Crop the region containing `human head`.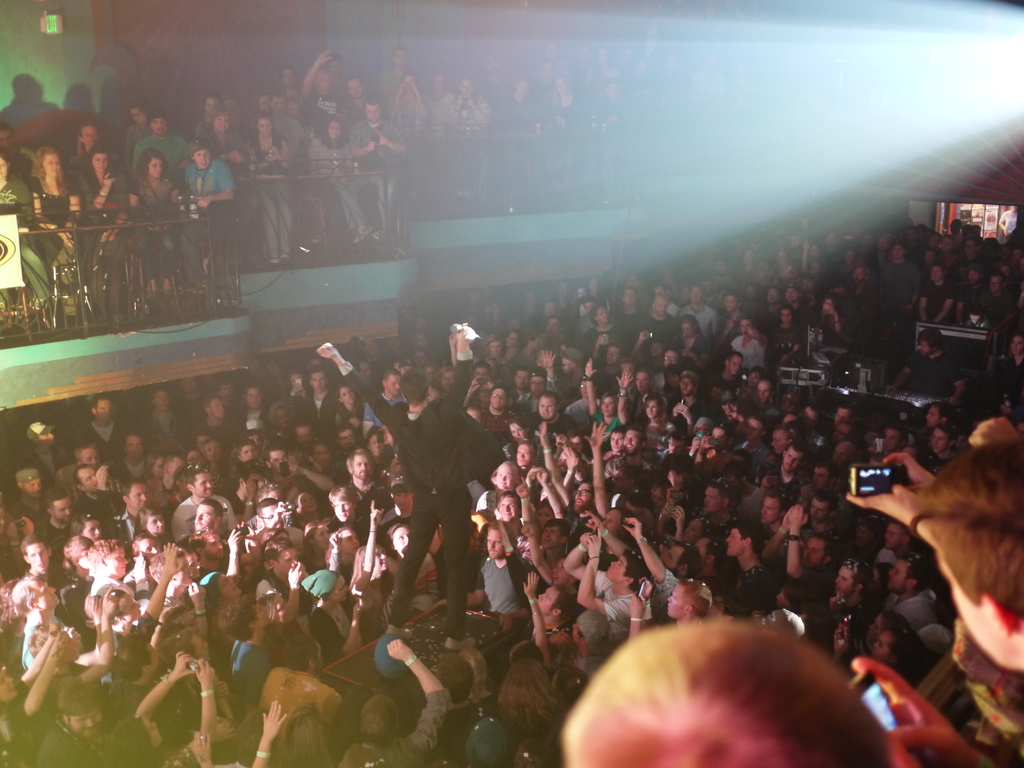
Crop region: box(36, 148, 61, 179).
